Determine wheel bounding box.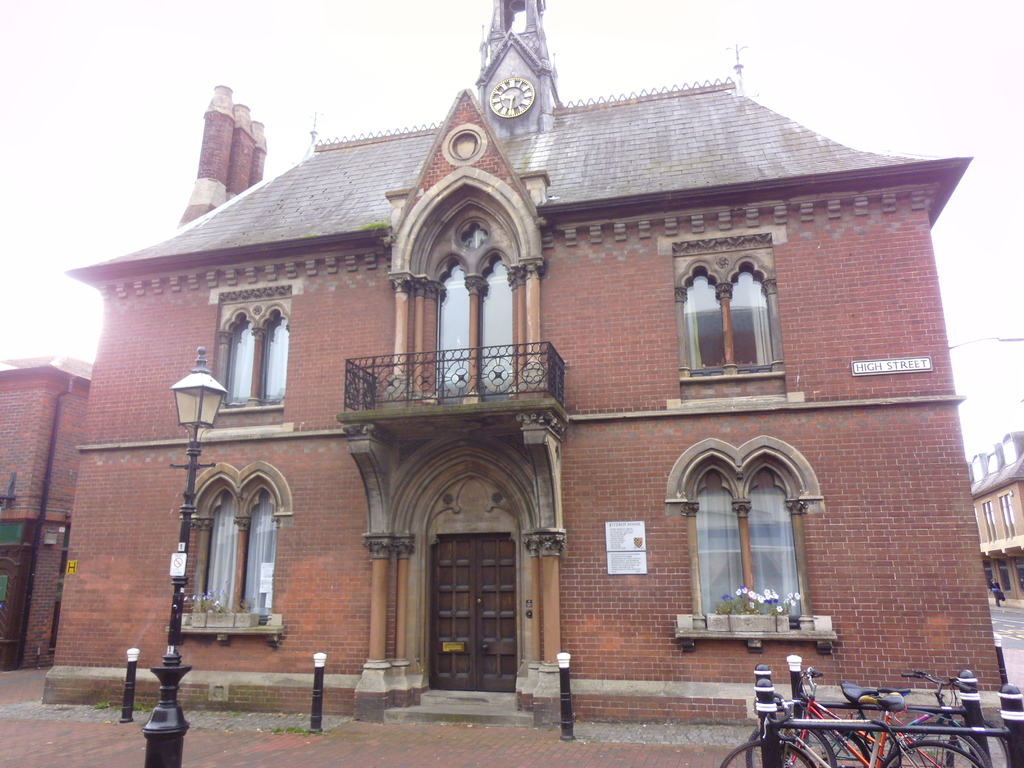
Determined: rect(880, 744, 987, 767).
